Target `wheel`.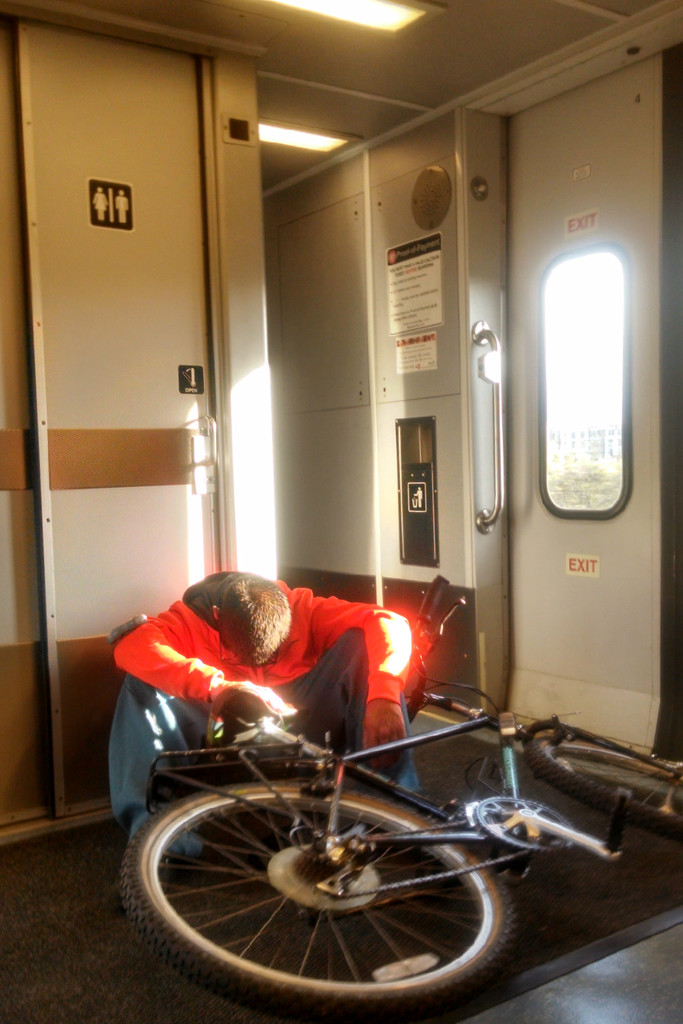
Target region: x1=519 y1=732 x2=682 y2=839.
